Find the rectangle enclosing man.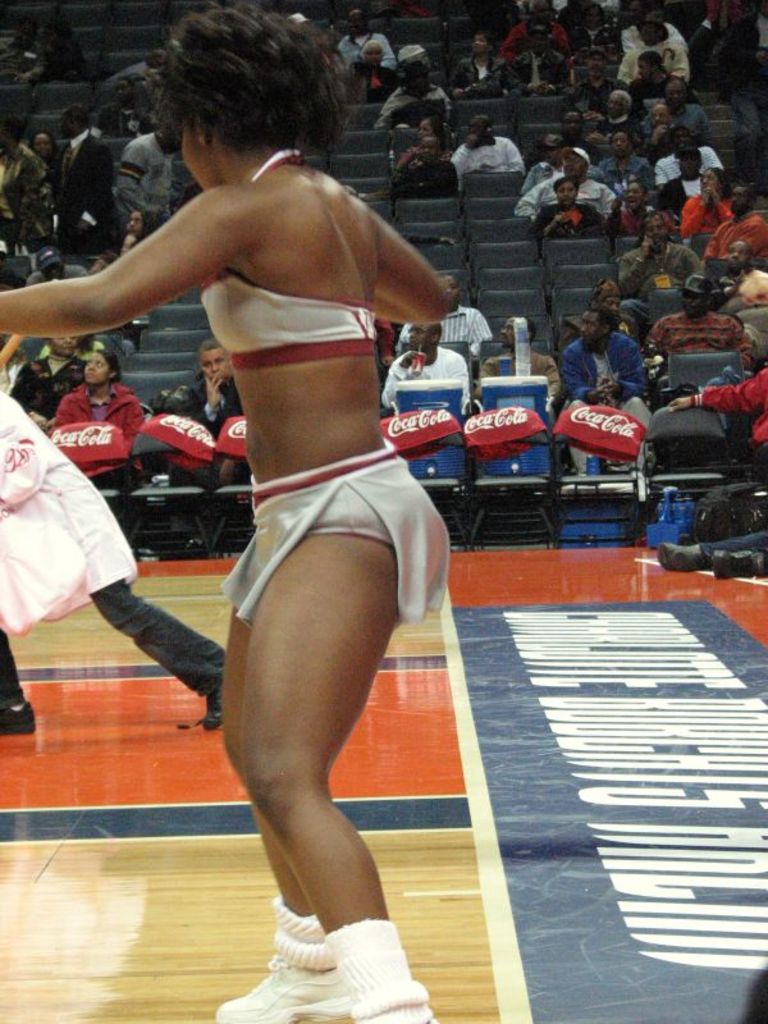
pyautogui.locateOnScreen(164, 346, 230, 471).
